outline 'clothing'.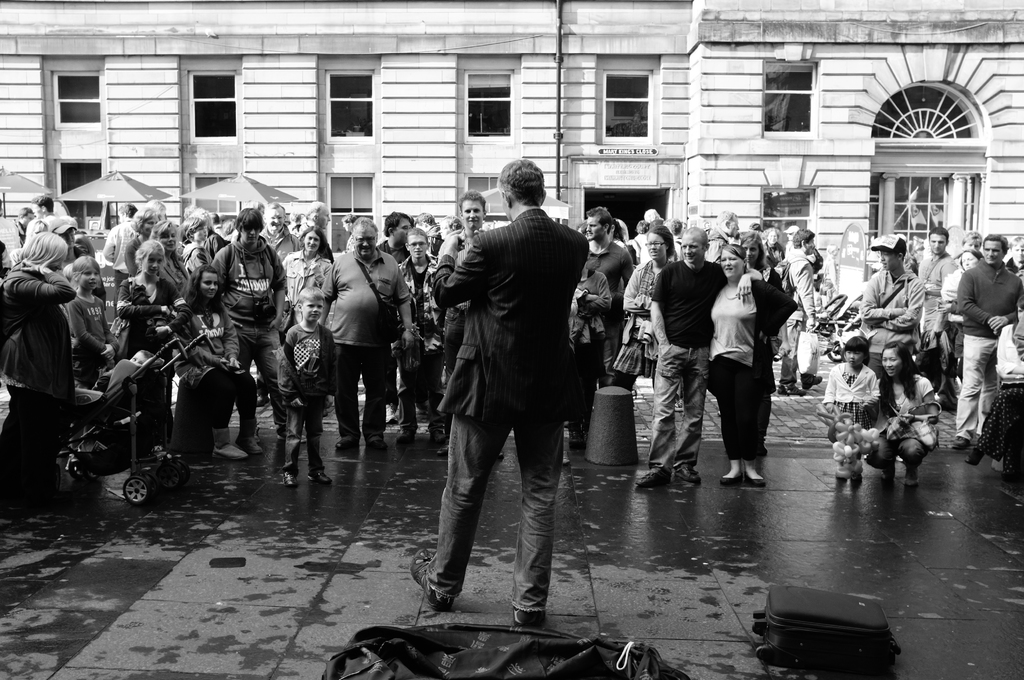
Outline: bbox=[616, 255, 668, 375].
